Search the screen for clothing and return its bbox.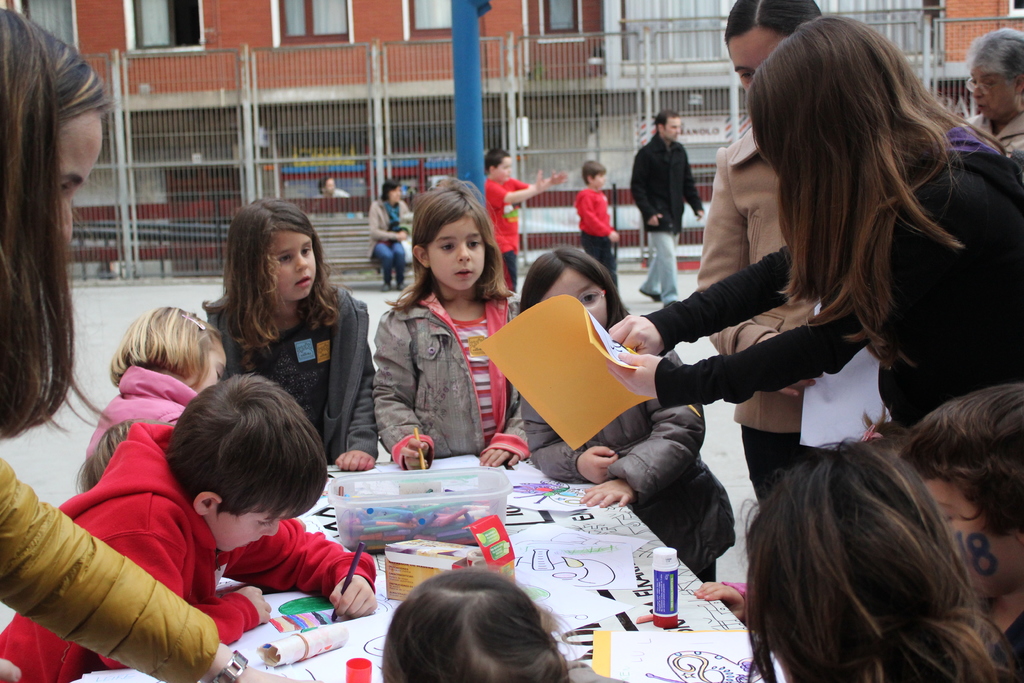
Found: [83,363,199,461].
